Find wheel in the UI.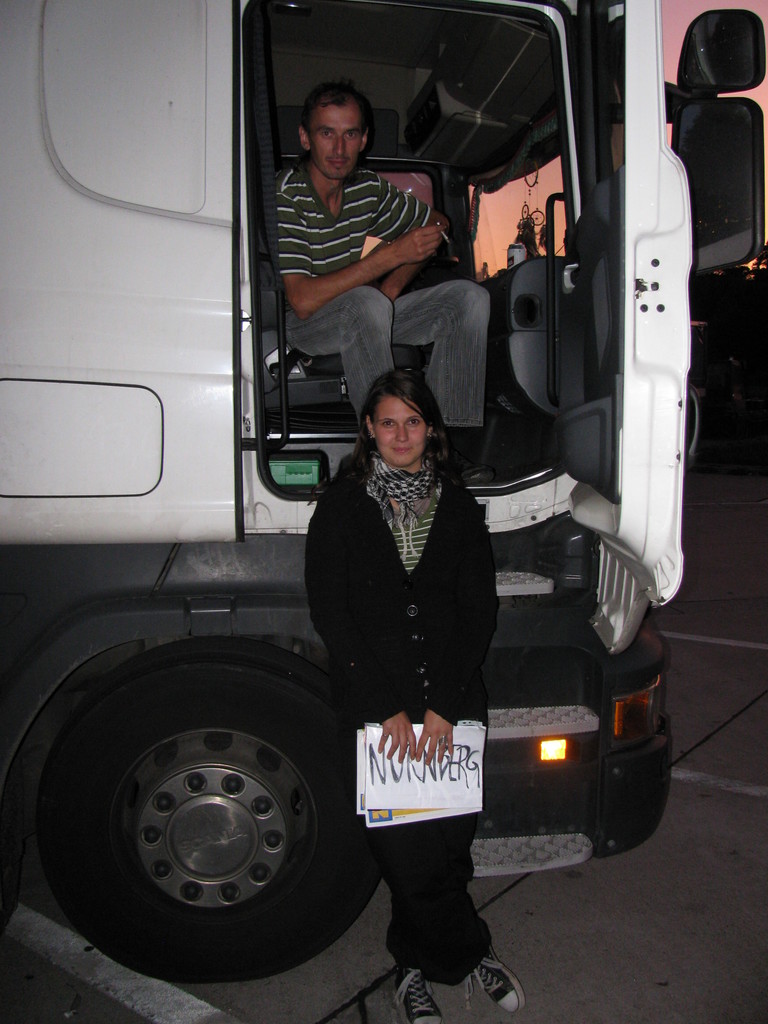
UI element at box(42, 655, 369, 969).
